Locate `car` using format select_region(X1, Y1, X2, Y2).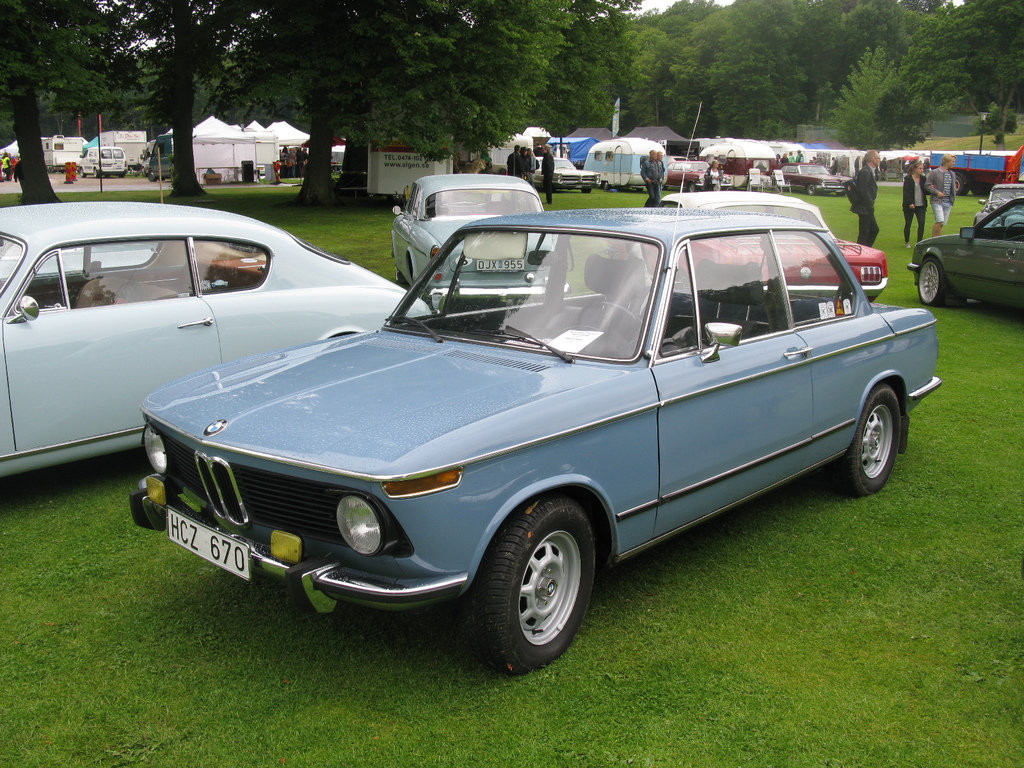
select_region(784, 165, 854, 188).
